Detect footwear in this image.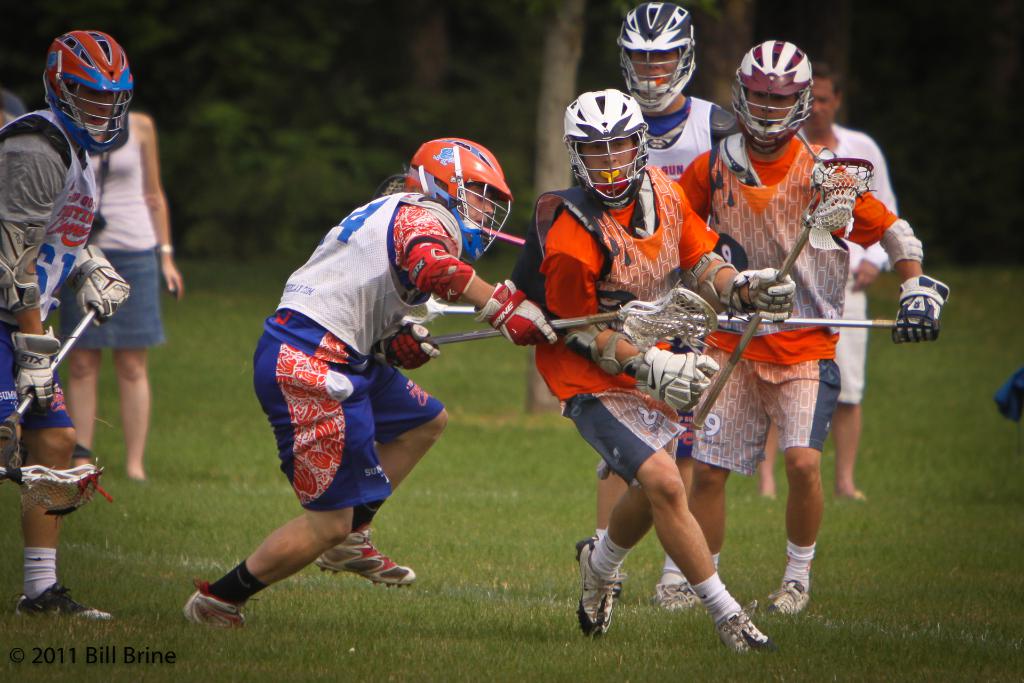
Detection: [21, 578, 112, 627].
